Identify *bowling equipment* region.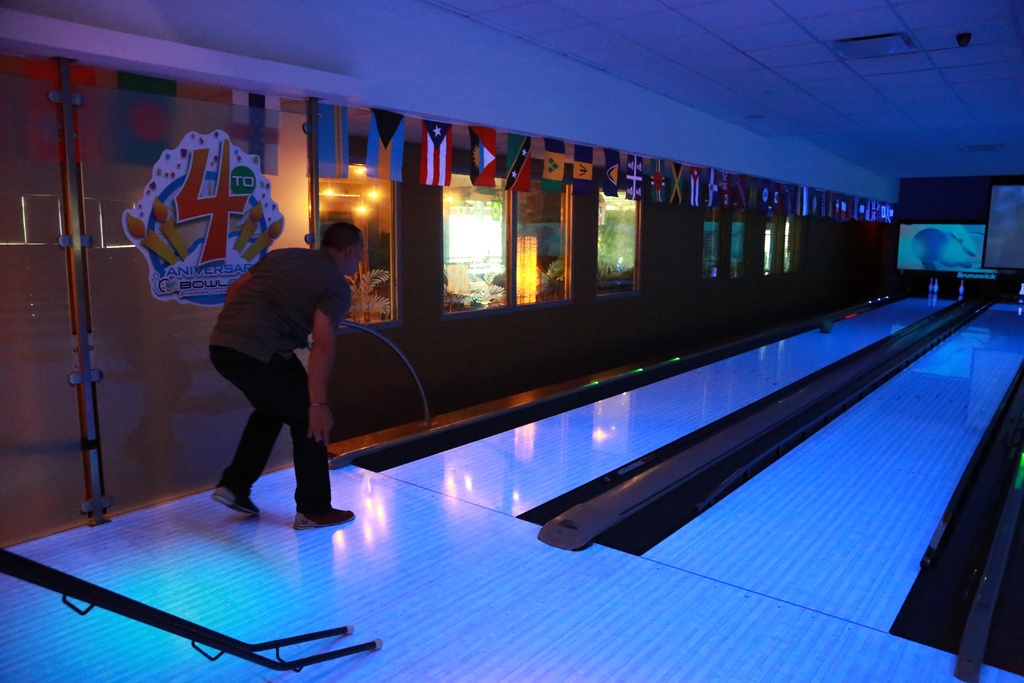
Region: 954/279/967/297.
